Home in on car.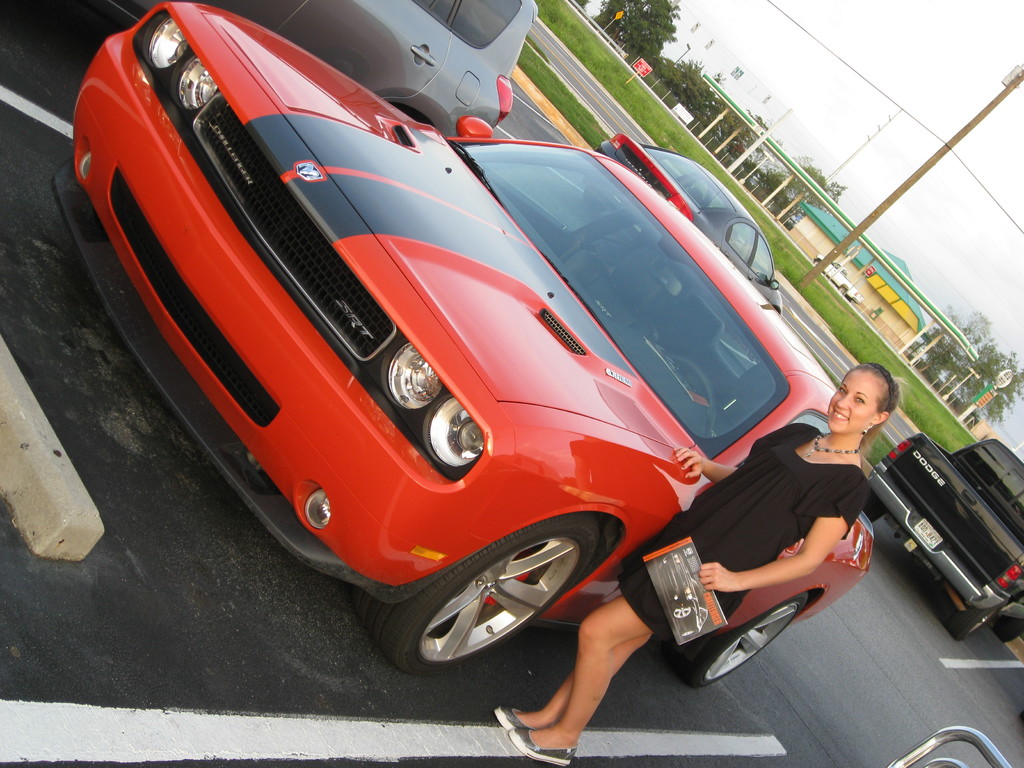
Homed in at <box>813,259,851,303</box>.
